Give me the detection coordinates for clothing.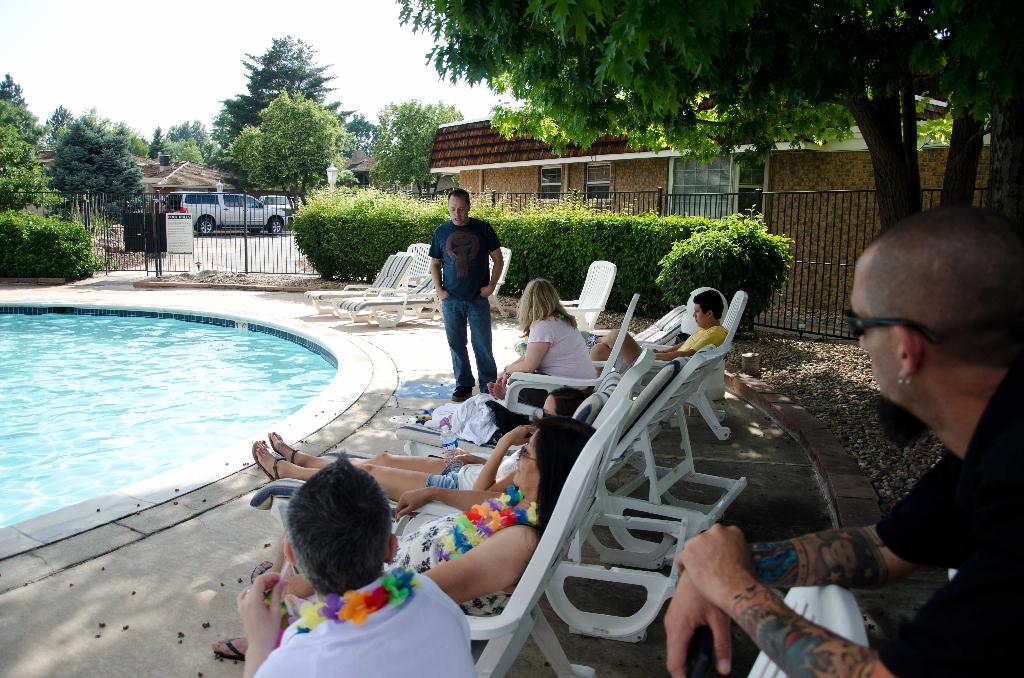
l=392, t=486, r=542, b=616.
